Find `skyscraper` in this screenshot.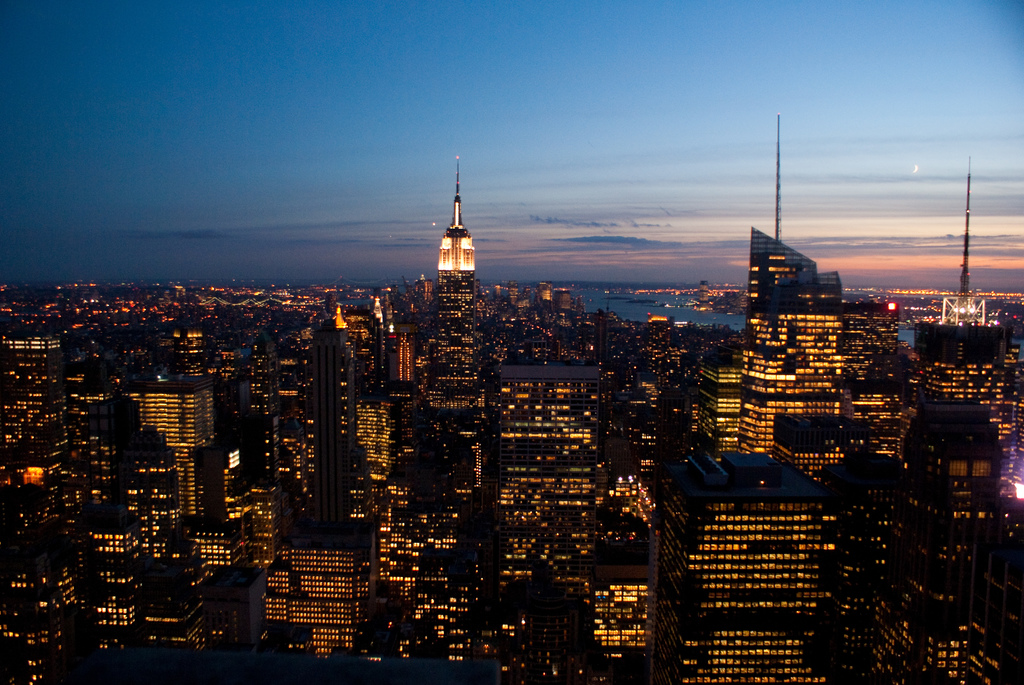
The bounding box for `skyscraper` is [x1=872, y1=407, x2=1023, y2=684].
